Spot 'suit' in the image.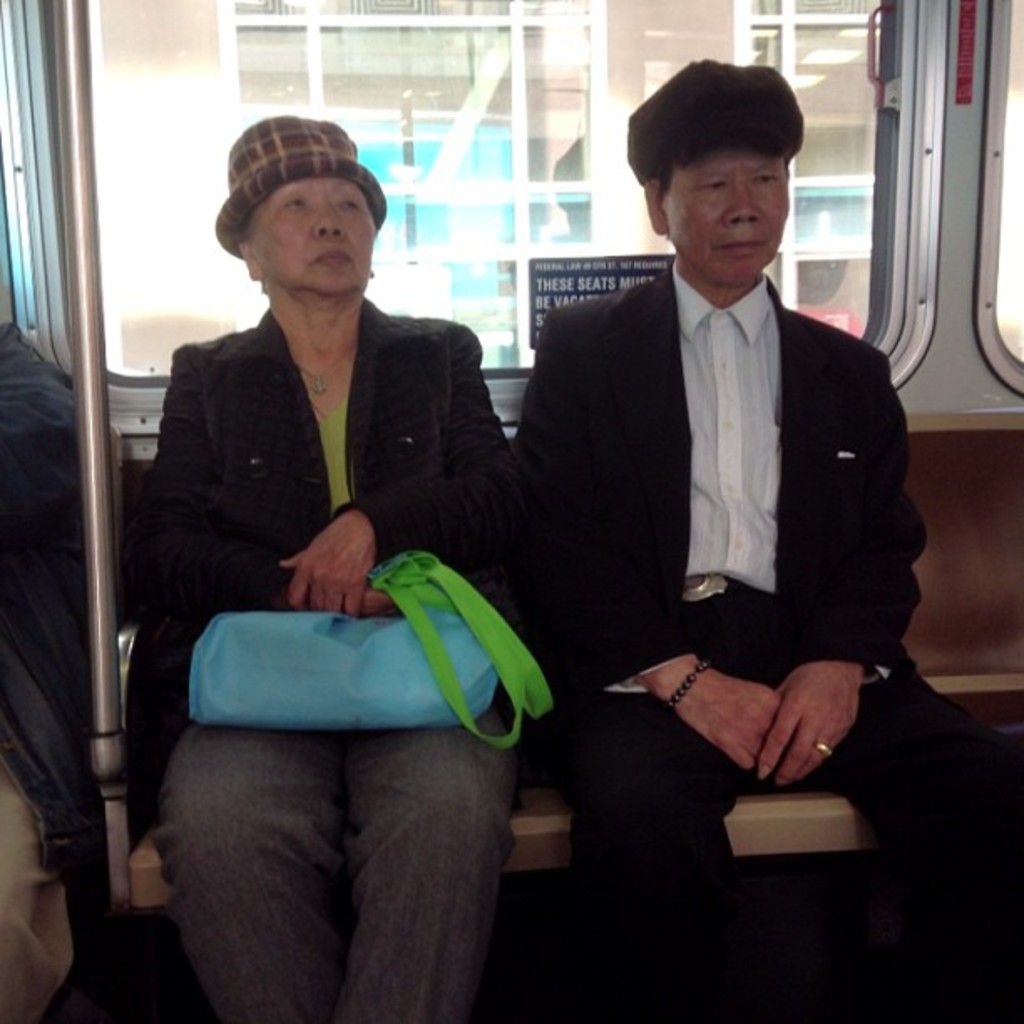
'suit' found at <box>525,109,945,897</box>.
